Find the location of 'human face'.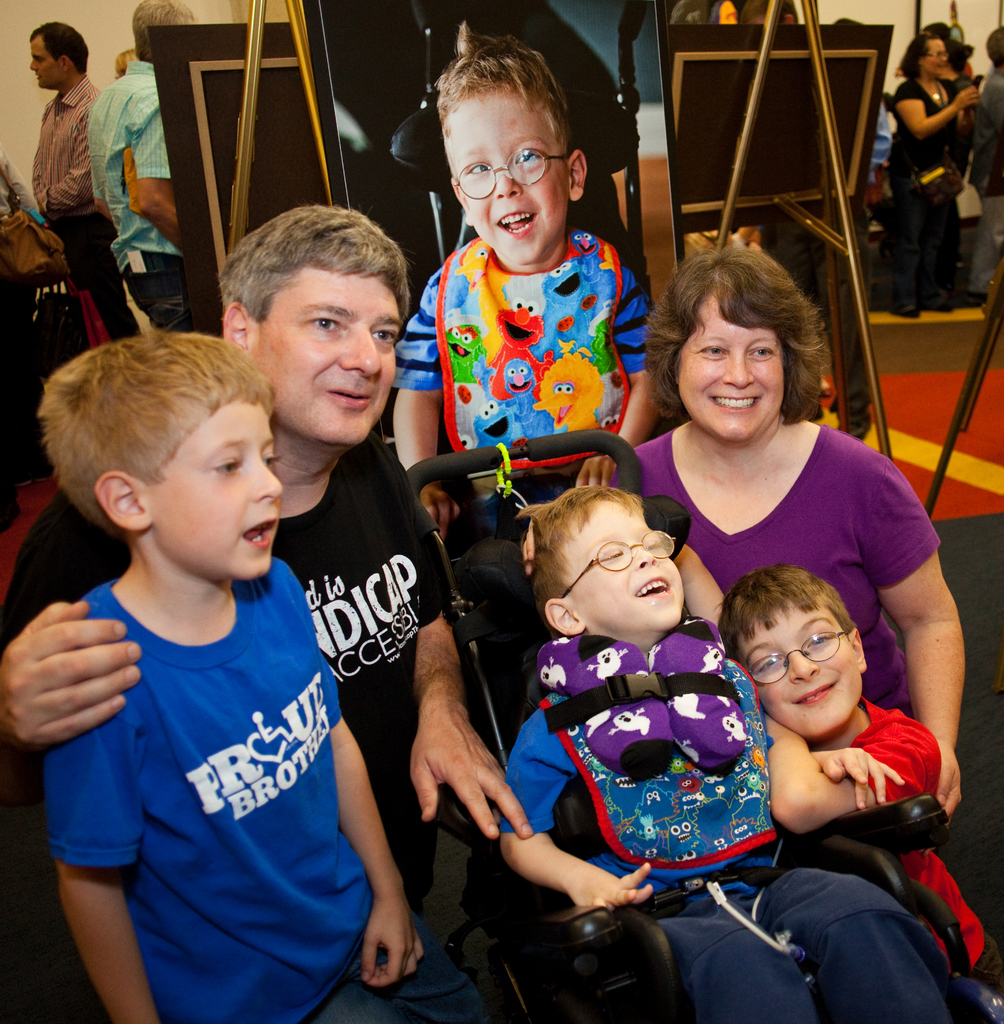
Location: 248, 267, 398, 442.
